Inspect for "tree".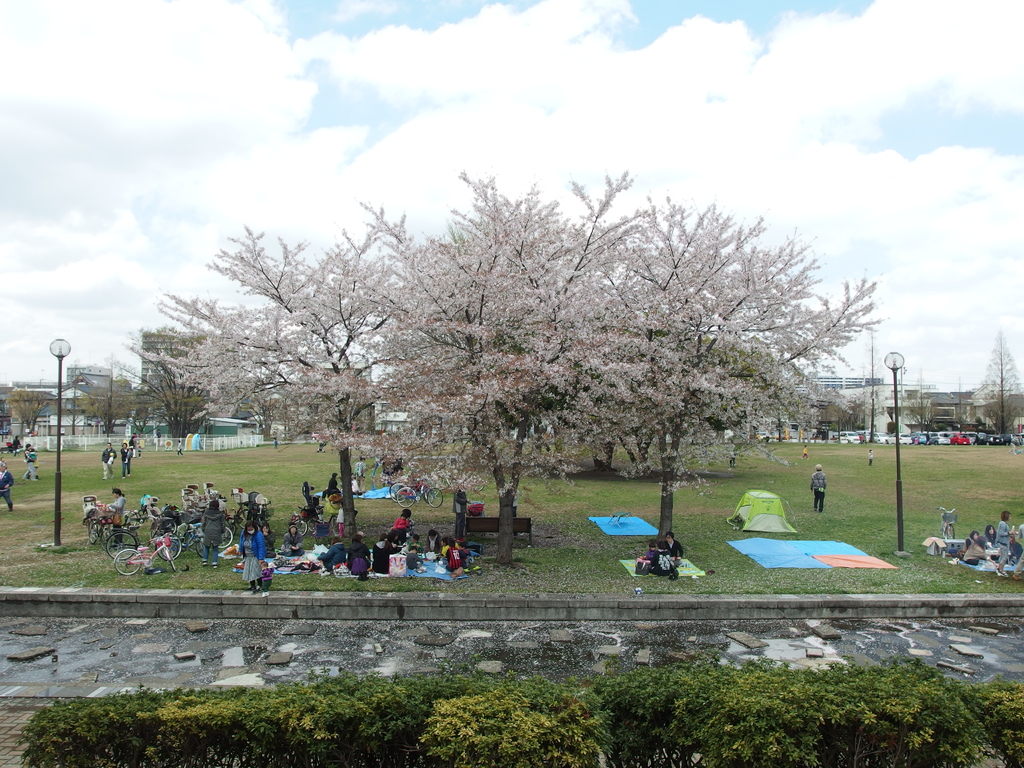
Inspection: [x1=904, y1=388, x2=953, y2=430].
